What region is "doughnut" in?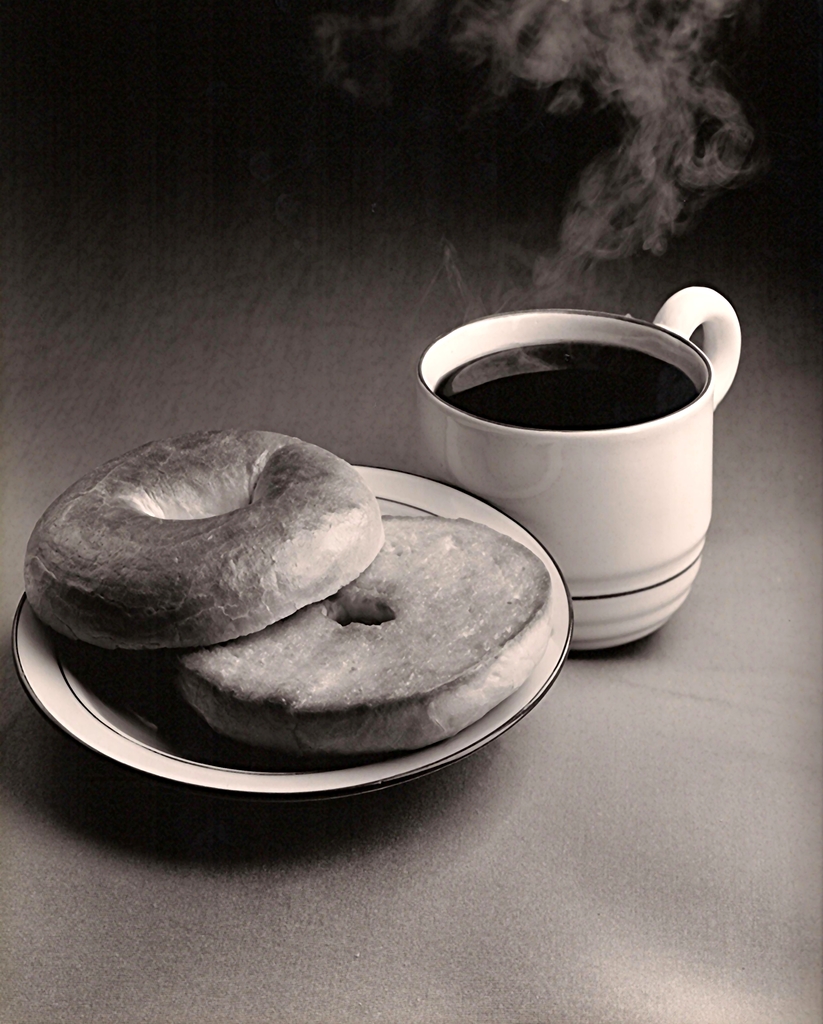
<box>40,423,405,656</box>.
